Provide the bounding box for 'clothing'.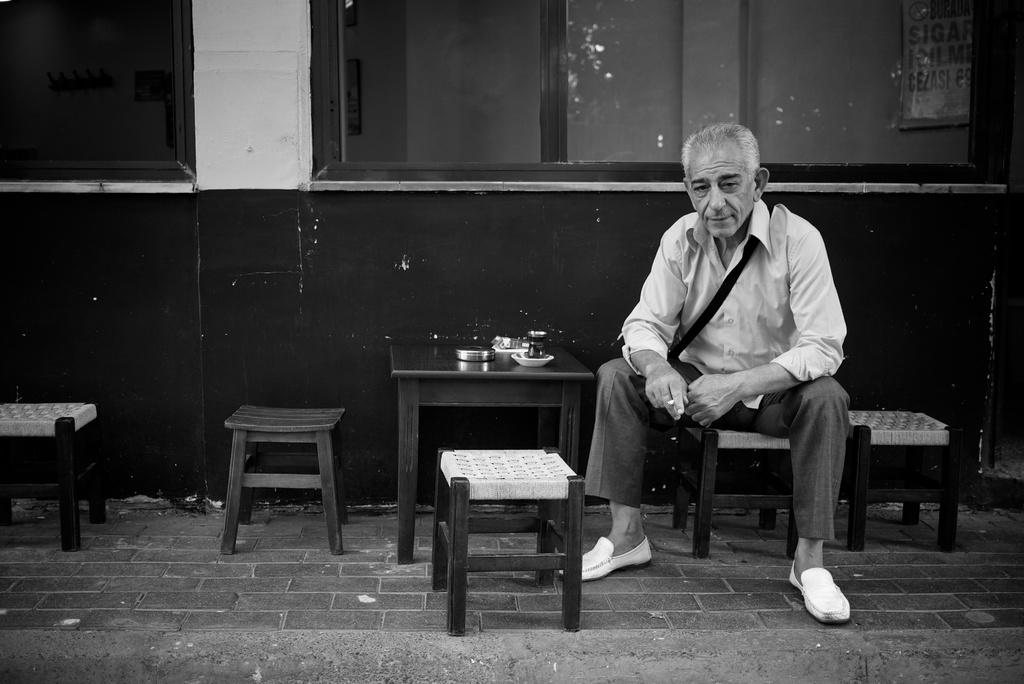
bbox(588, 201, 848, 544).
